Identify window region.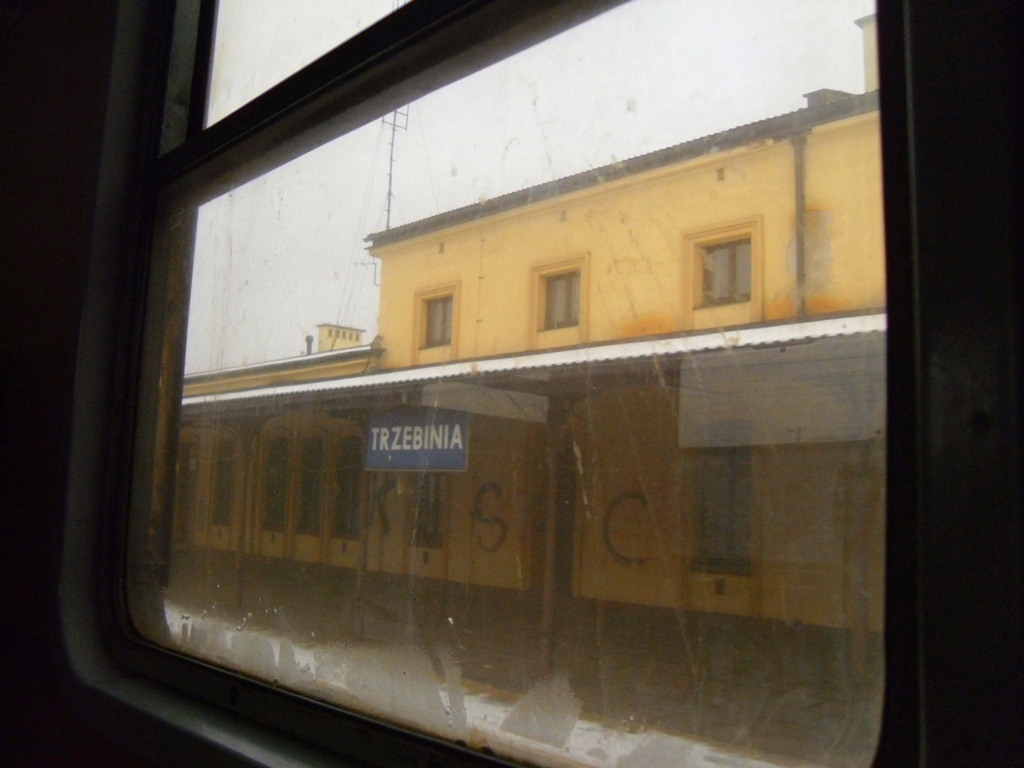
Region: detection(702, 445, 749, 570).
